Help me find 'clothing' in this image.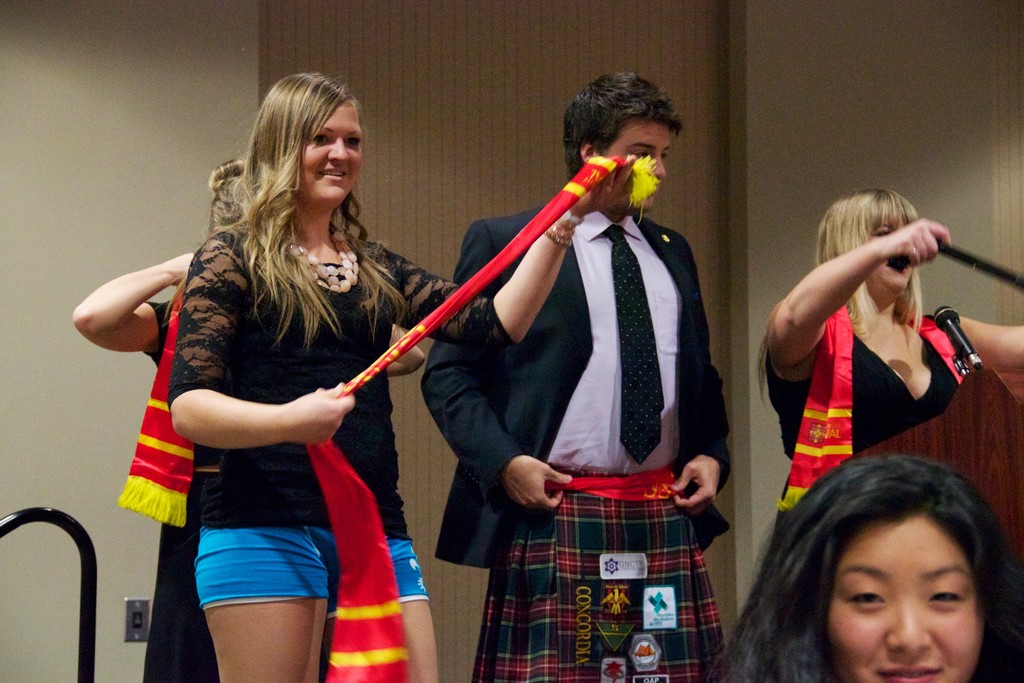
Found it: l=419, t=205, r=735, b=682.
